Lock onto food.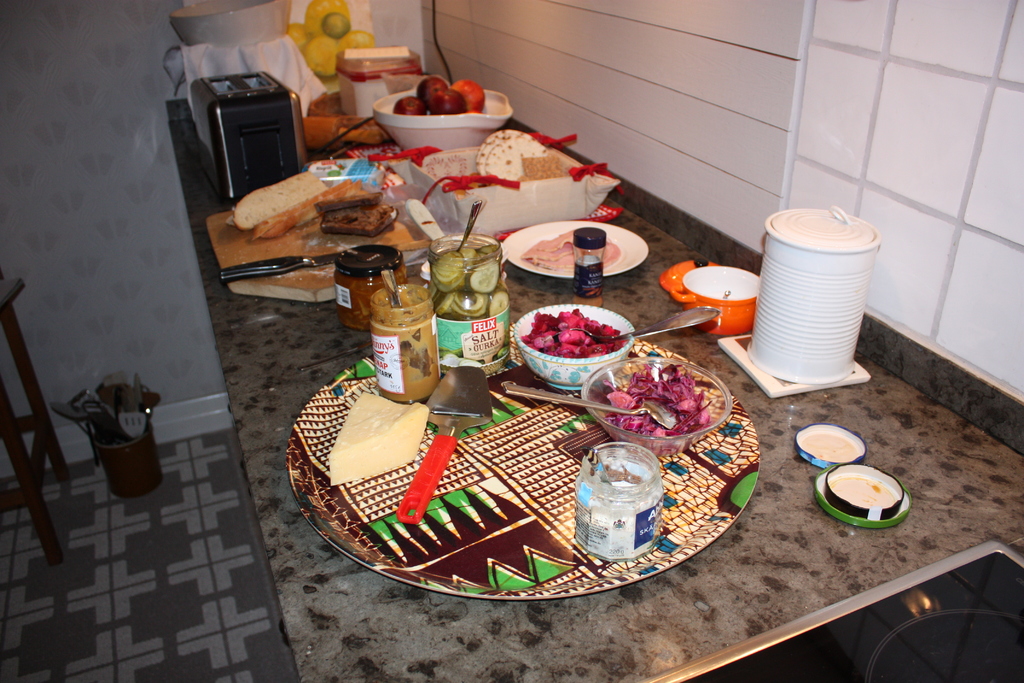
Locked: rect(390, 95, 427, 117).
